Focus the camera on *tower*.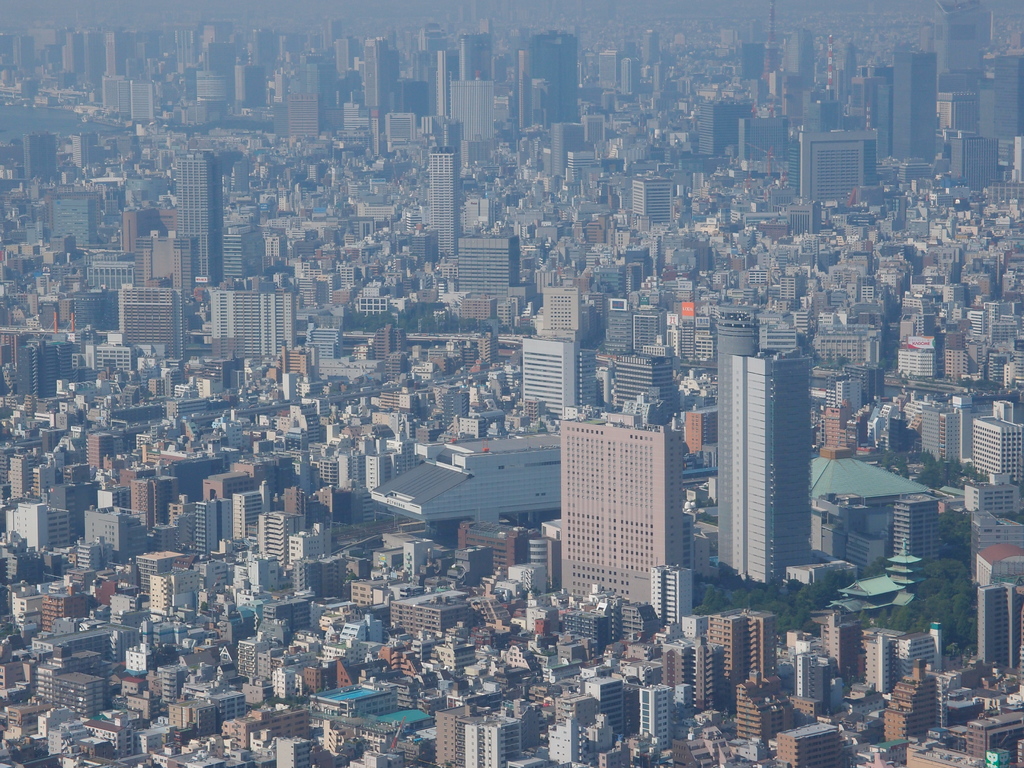
Focus region: x1=428, y1=51, x2=459, y2=113.
